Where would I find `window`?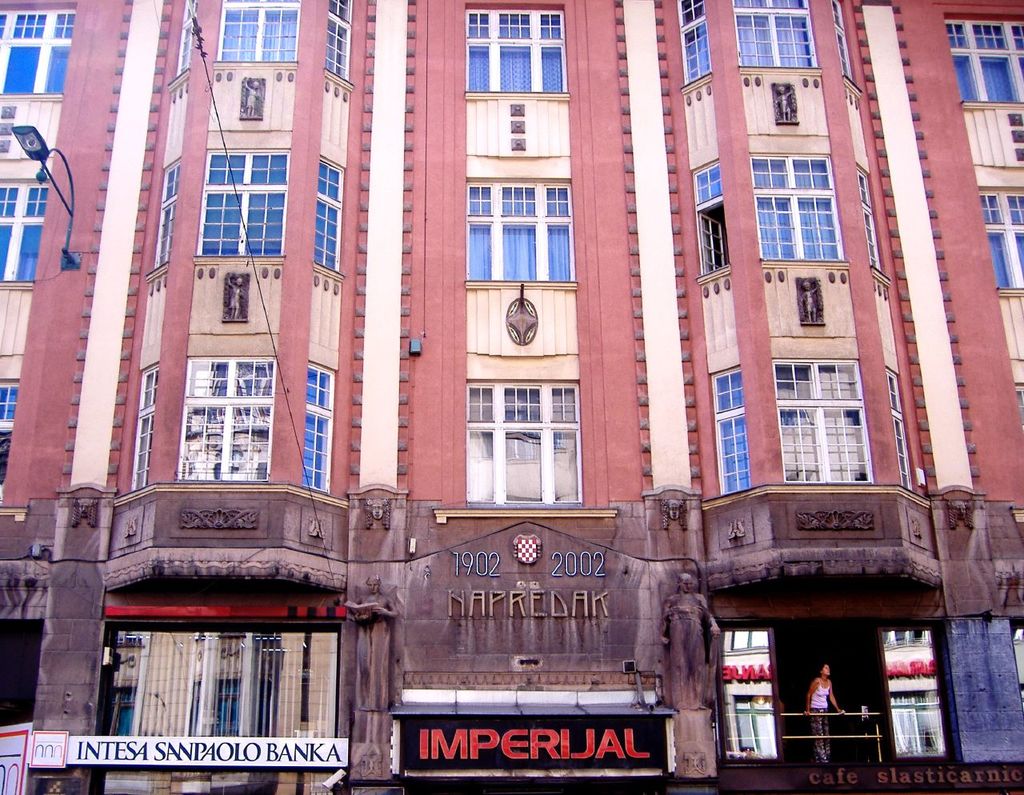
At 463:376:582:509.
